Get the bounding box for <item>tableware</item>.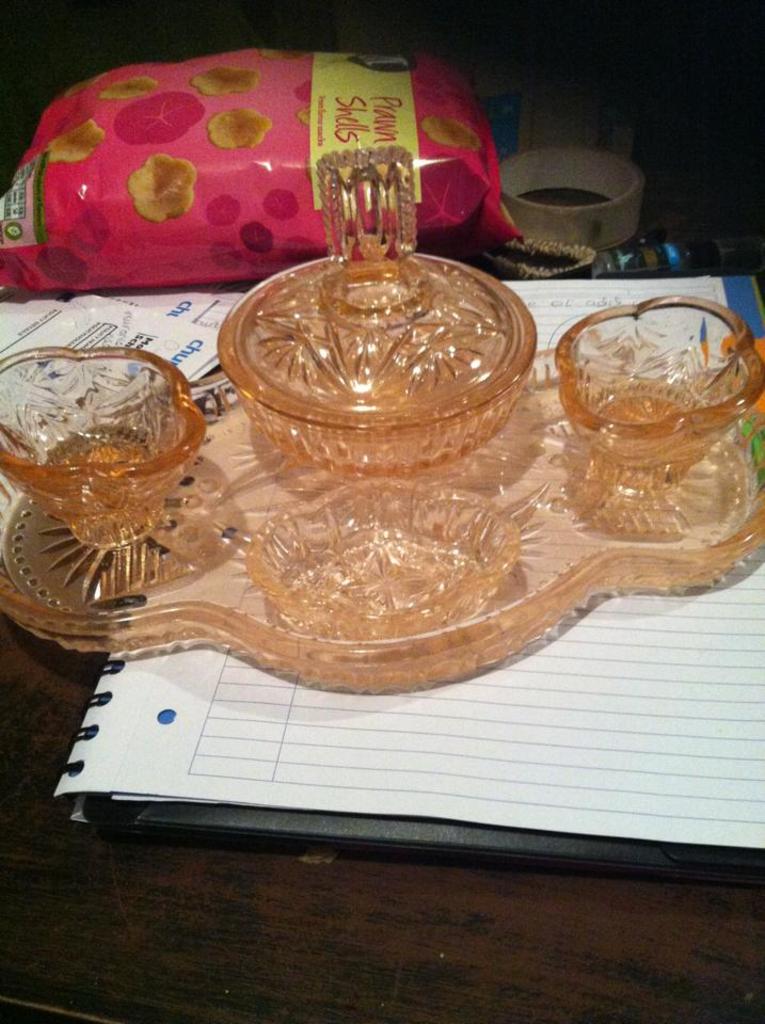
(x1=549, y1=307, x2=744, y2=533).
